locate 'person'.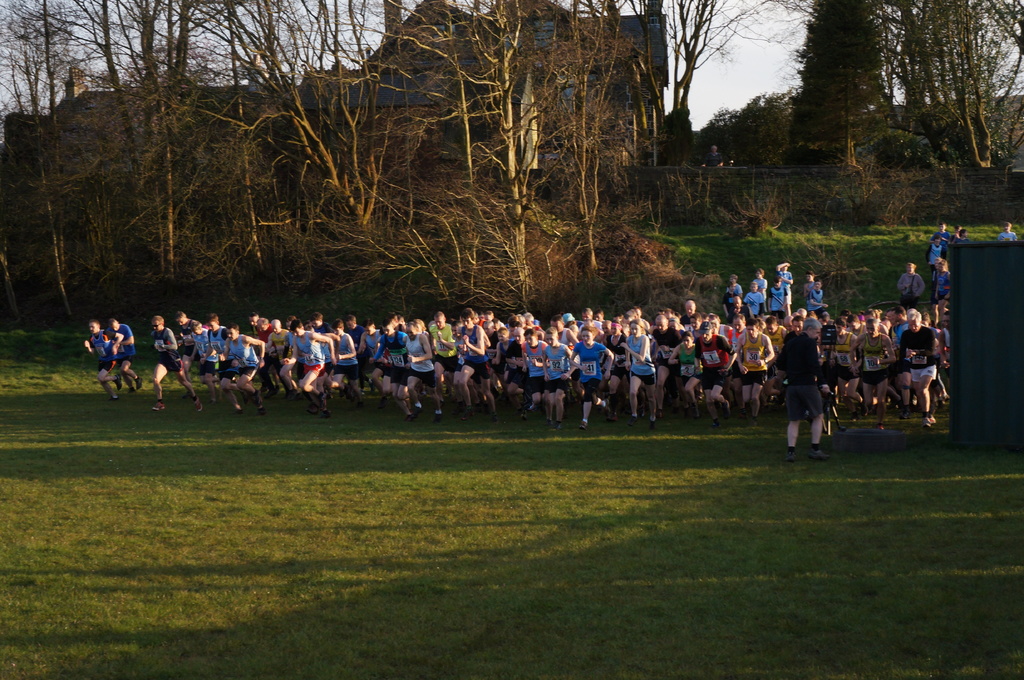
Bounding box: x1=924 y1=238 x2=947 y2=277.
